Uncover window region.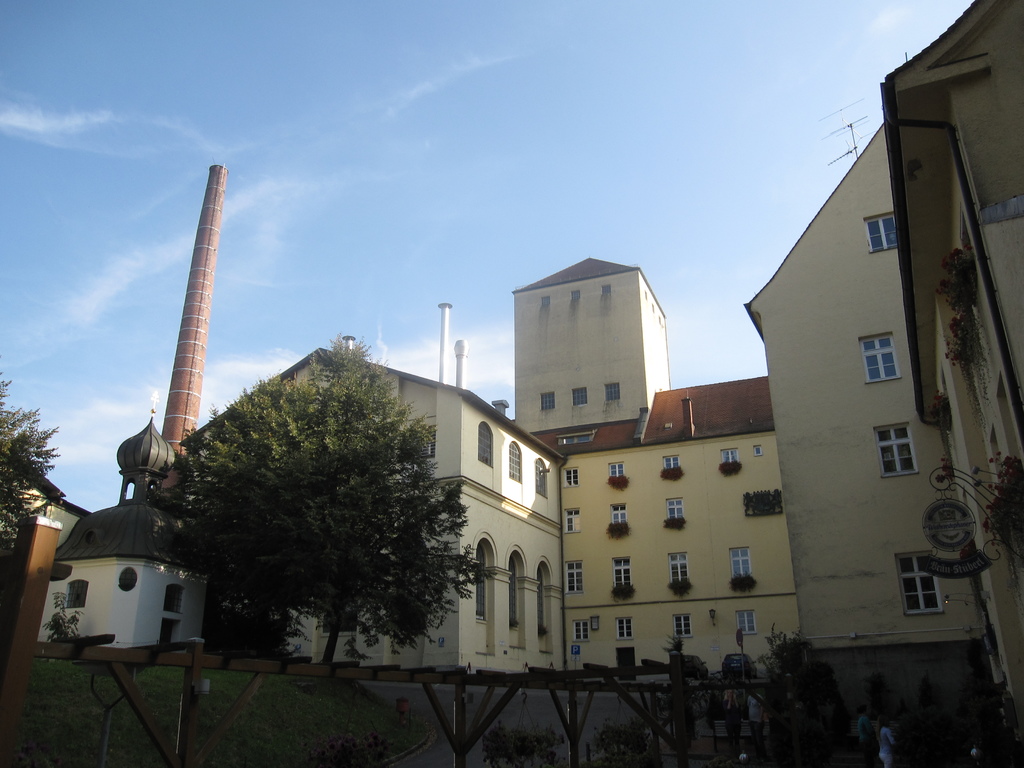
Uncovered: x1=610 y1=555 x2=631 y2=593.
